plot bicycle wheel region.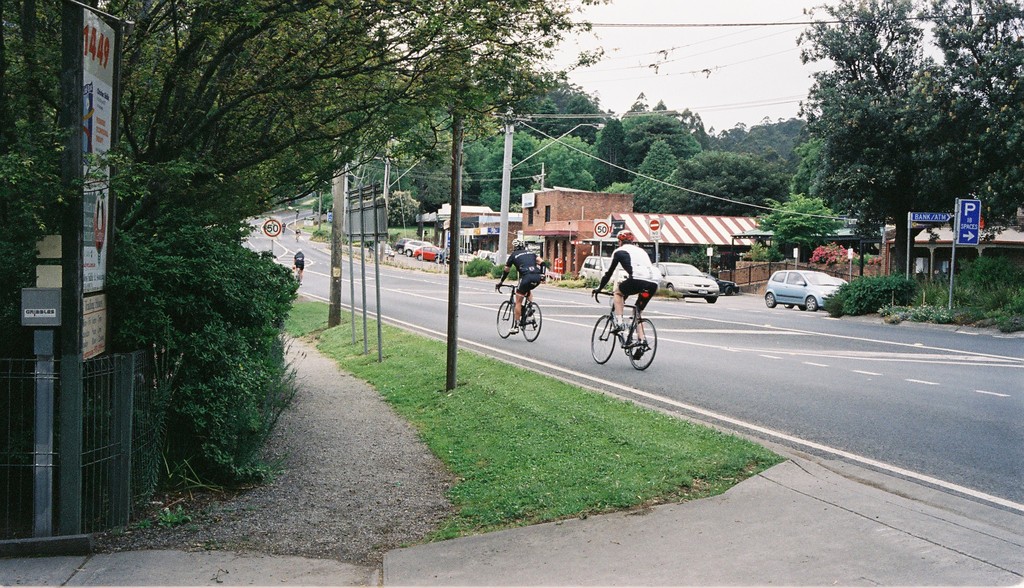
Plotted at locate(626, 317, 658, 371).
